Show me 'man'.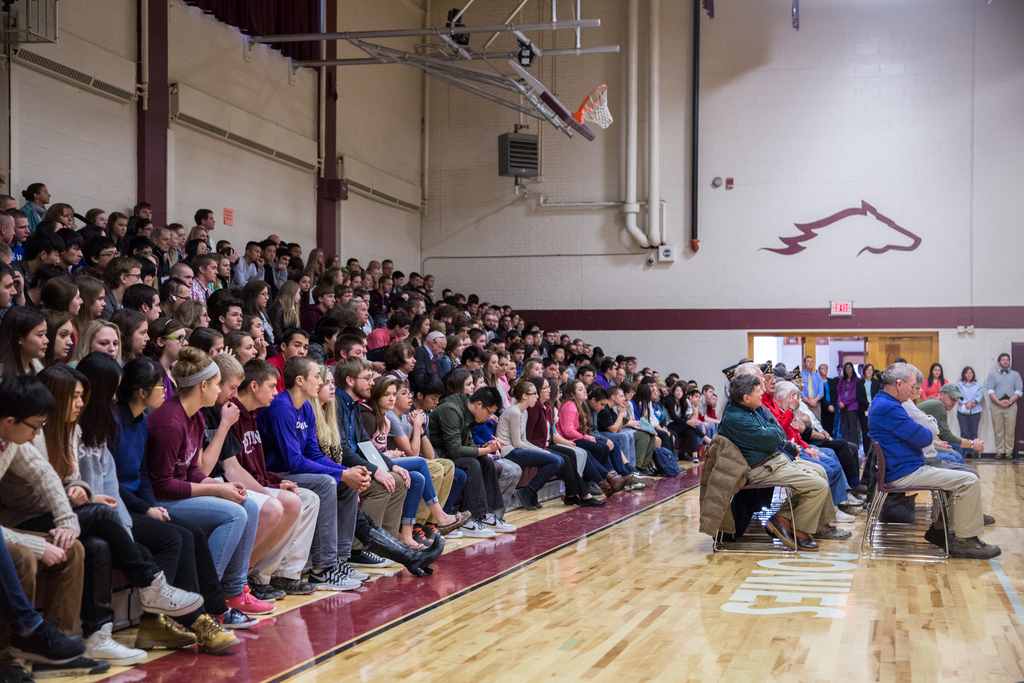
'man' is here: rect(158, 274, 190, 316).
